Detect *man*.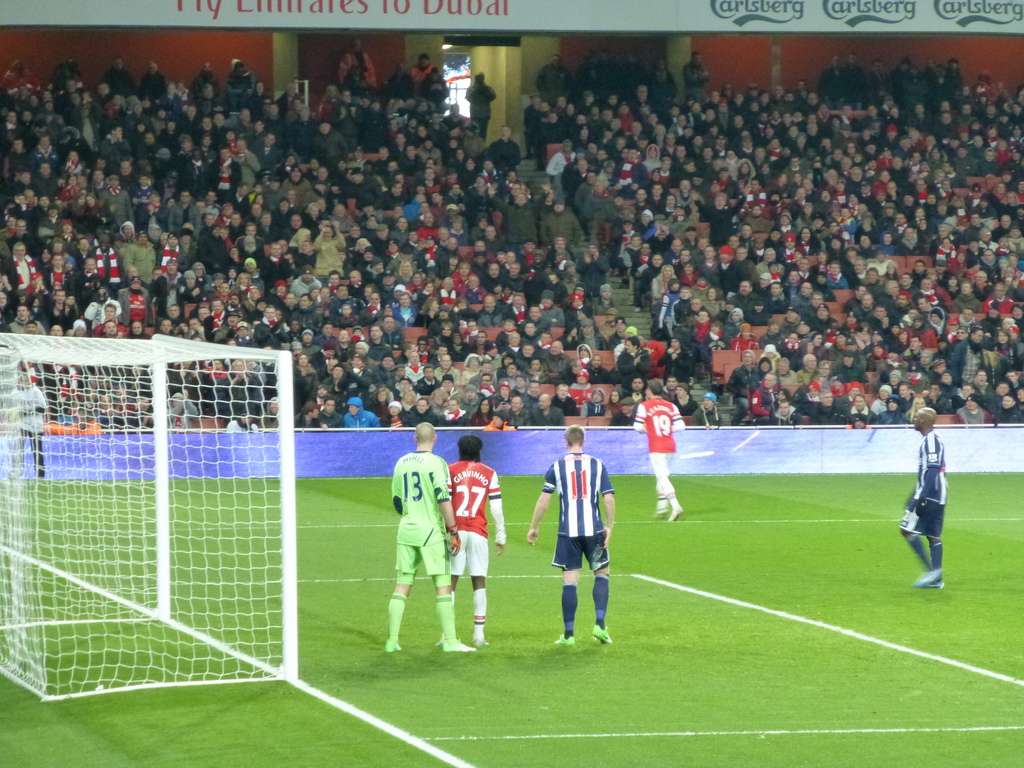
Detected at x1=900 y1=406 x2=948 y2=589.
